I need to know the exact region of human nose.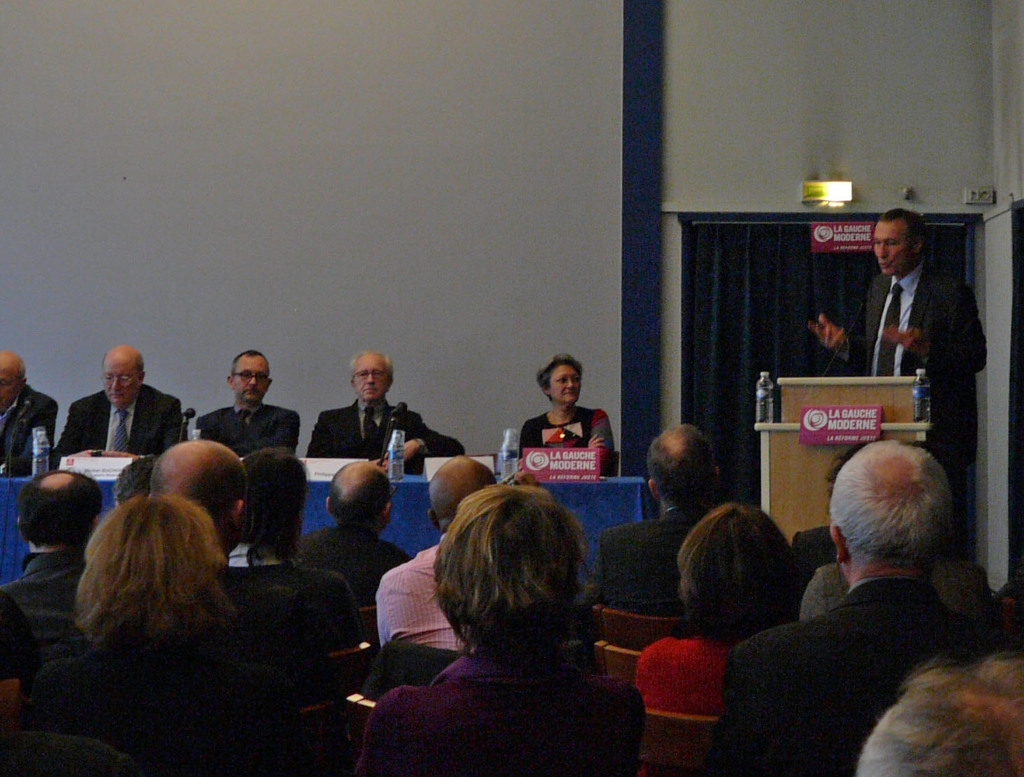
Region: bbox=(877, 243, 887, 256).
